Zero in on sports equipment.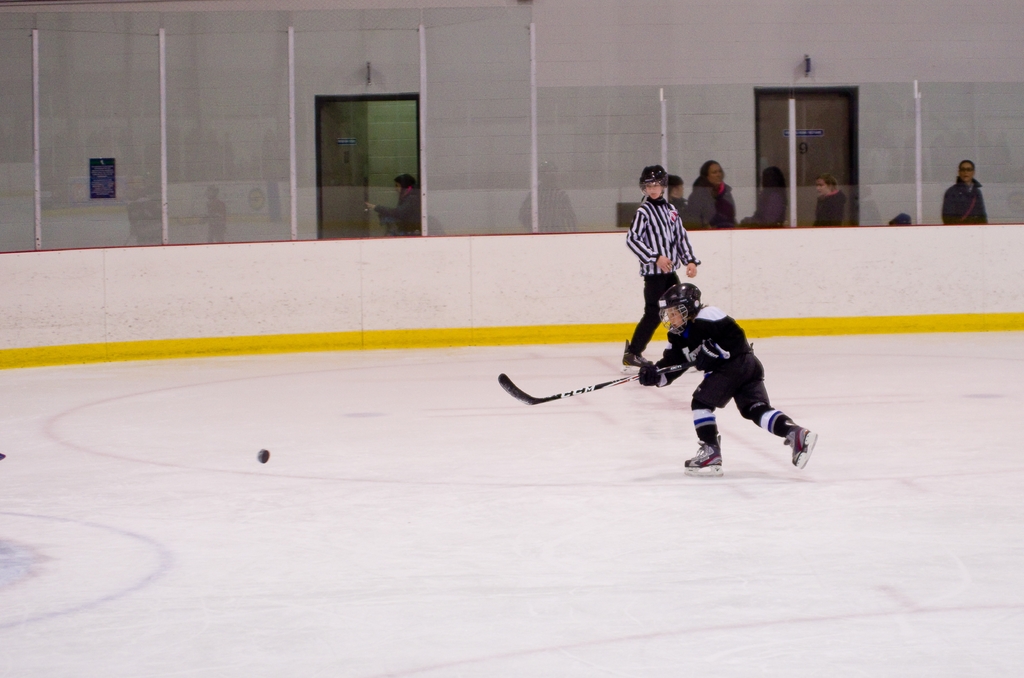
Zeroed in: select_region(252, 447, 275, 467).
